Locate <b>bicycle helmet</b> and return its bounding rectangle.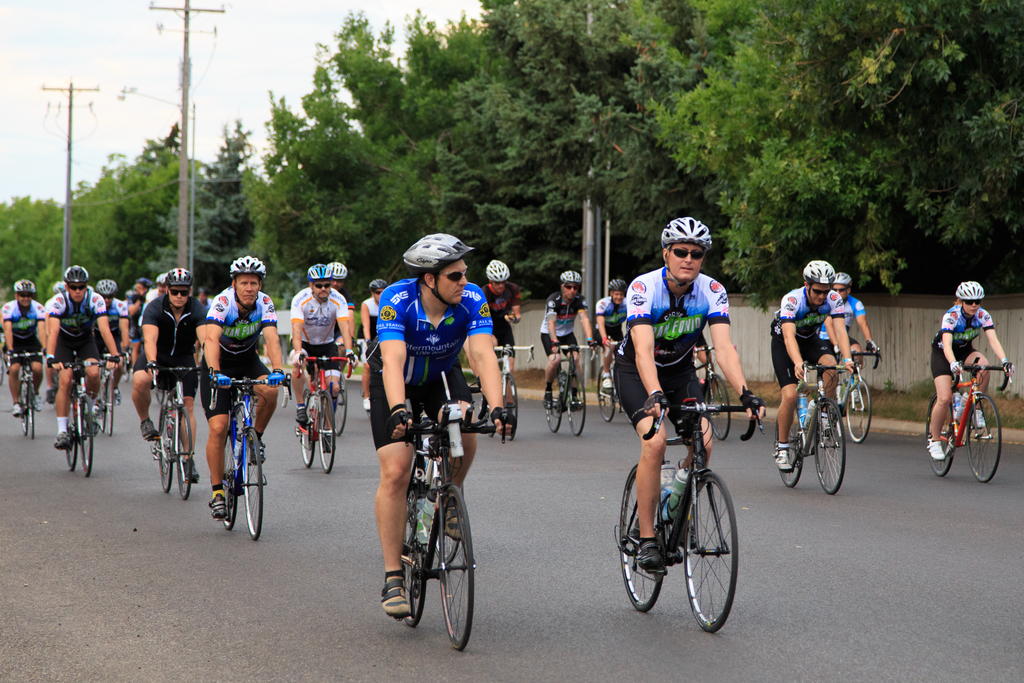
select_region(397, 234, 465, 274).
